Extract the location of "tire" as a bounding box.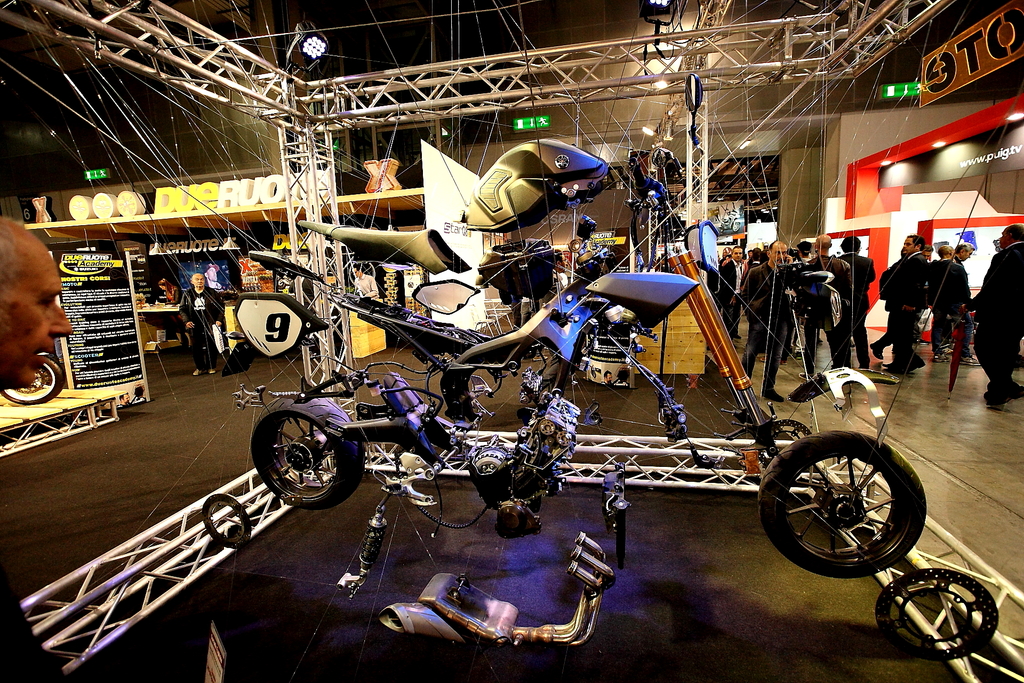
bbox(250, 391, 376, 506).
